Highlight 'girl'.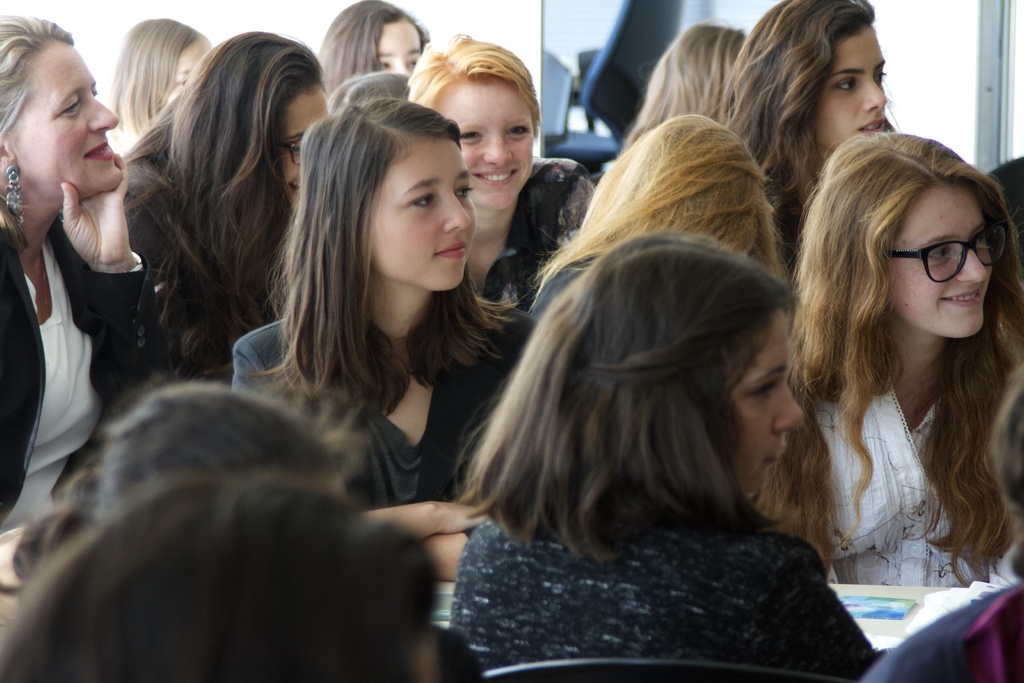
Highlighted region: region(120, 26, 335, 384).
